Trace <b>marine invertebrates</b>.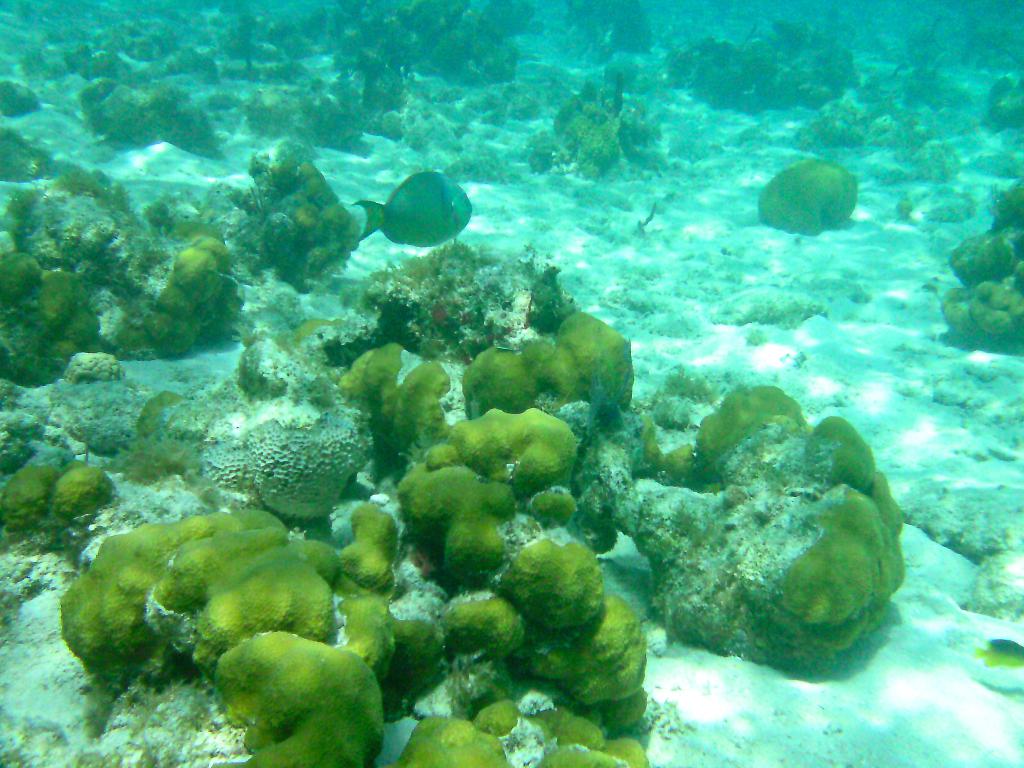
Traced to locate(743, 140, 887, 239).
